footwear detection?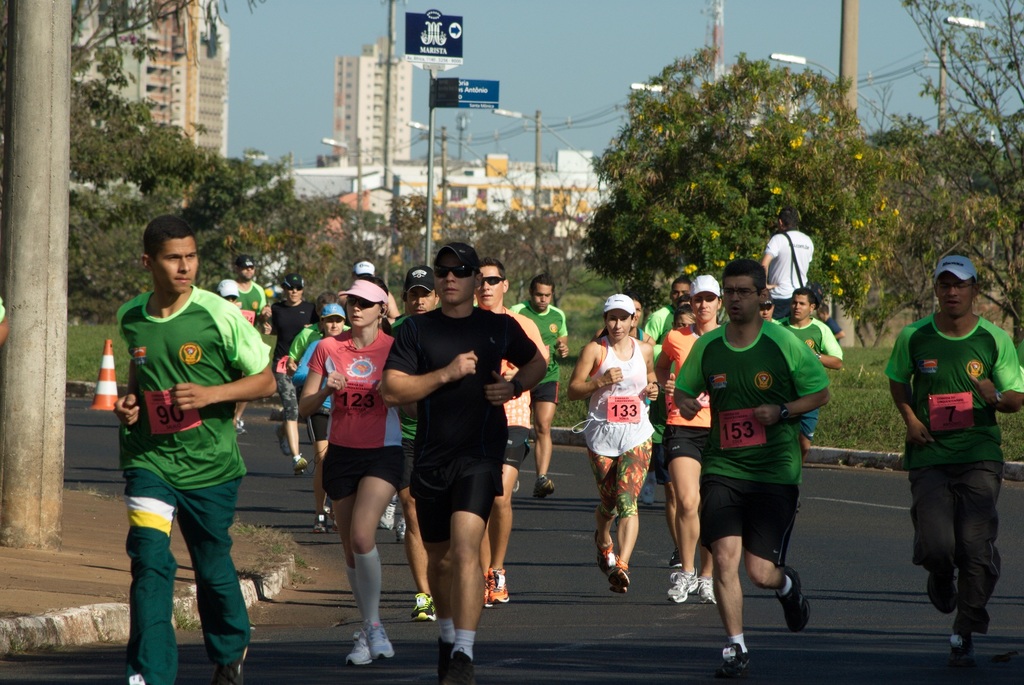
<bbox>312, 512, 327, 530</bbox>
